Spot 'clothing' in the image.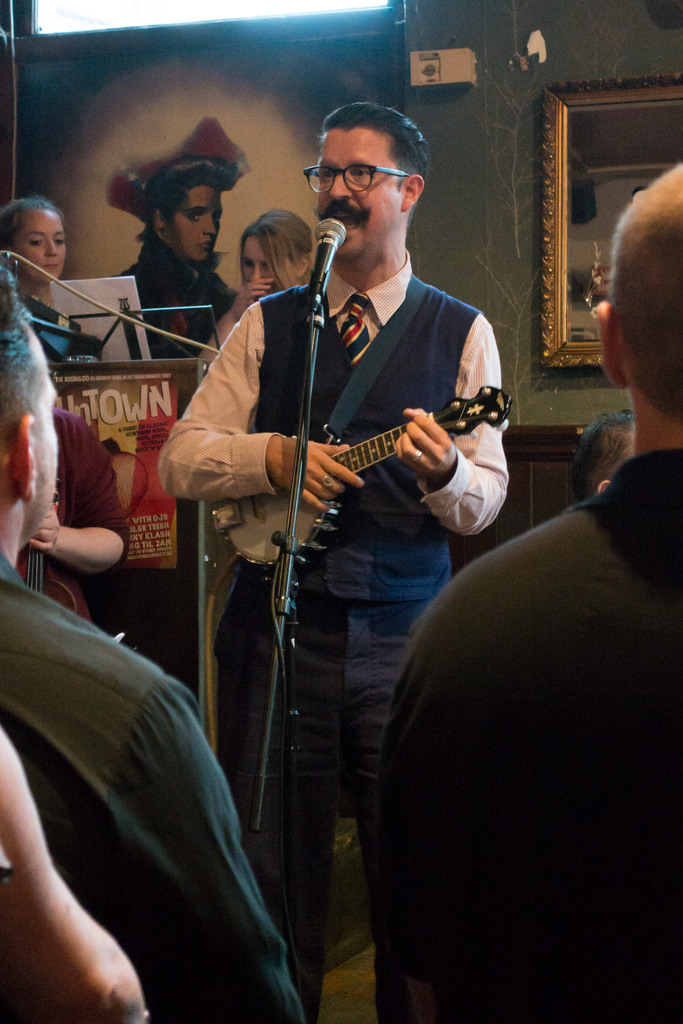
'clothing' found at left=124, top=227, right=239, bottom=371.
